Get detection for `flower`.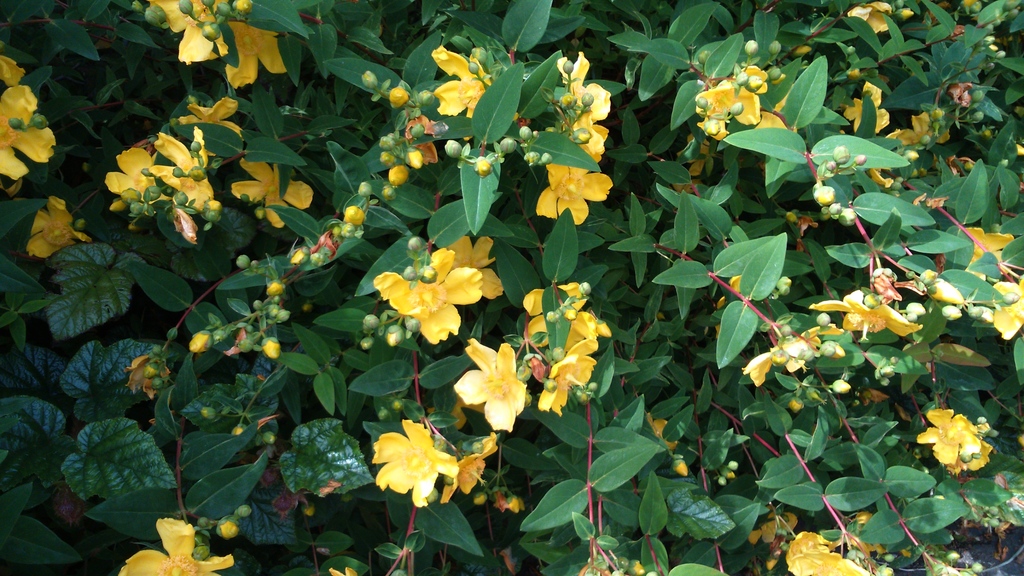
Detection: 179 94 248 141.
